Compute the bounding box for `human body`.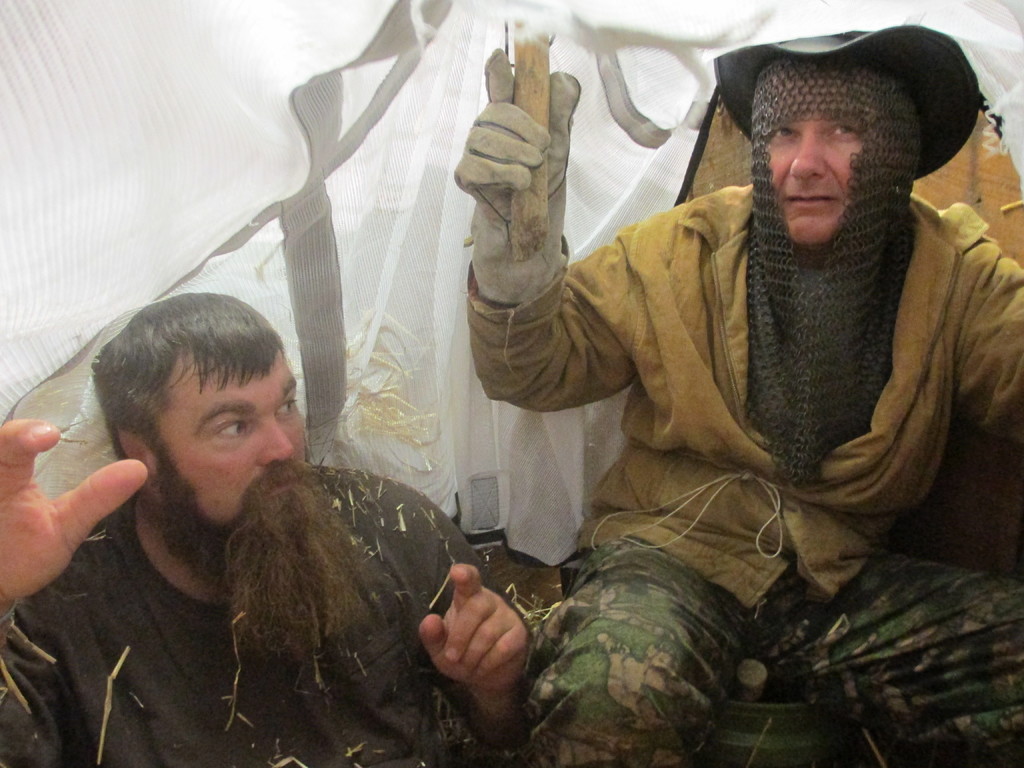
Rect(6, 291, 540, 766).
